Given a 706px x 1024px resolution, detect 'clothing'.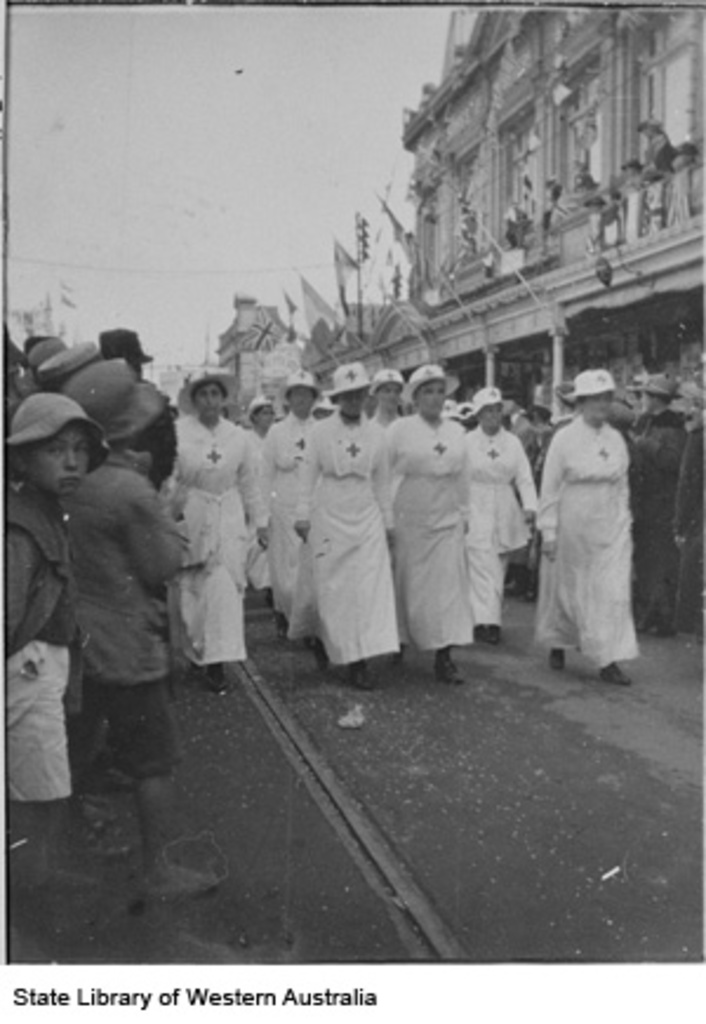
region(379, 403, 485, 661).
